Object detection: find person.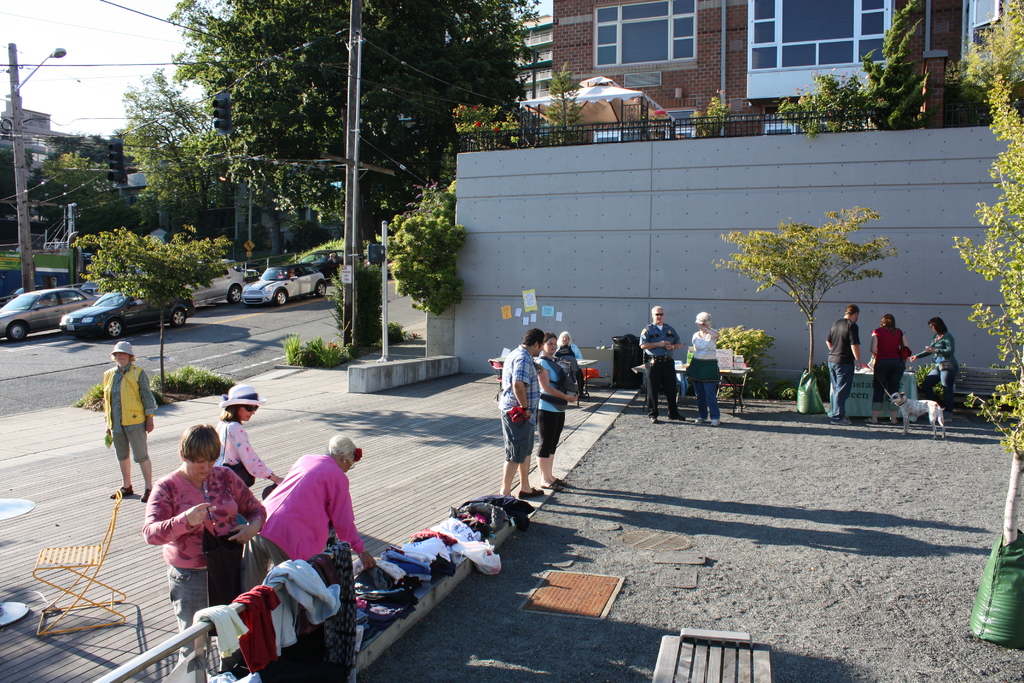
287/270/298/281.
